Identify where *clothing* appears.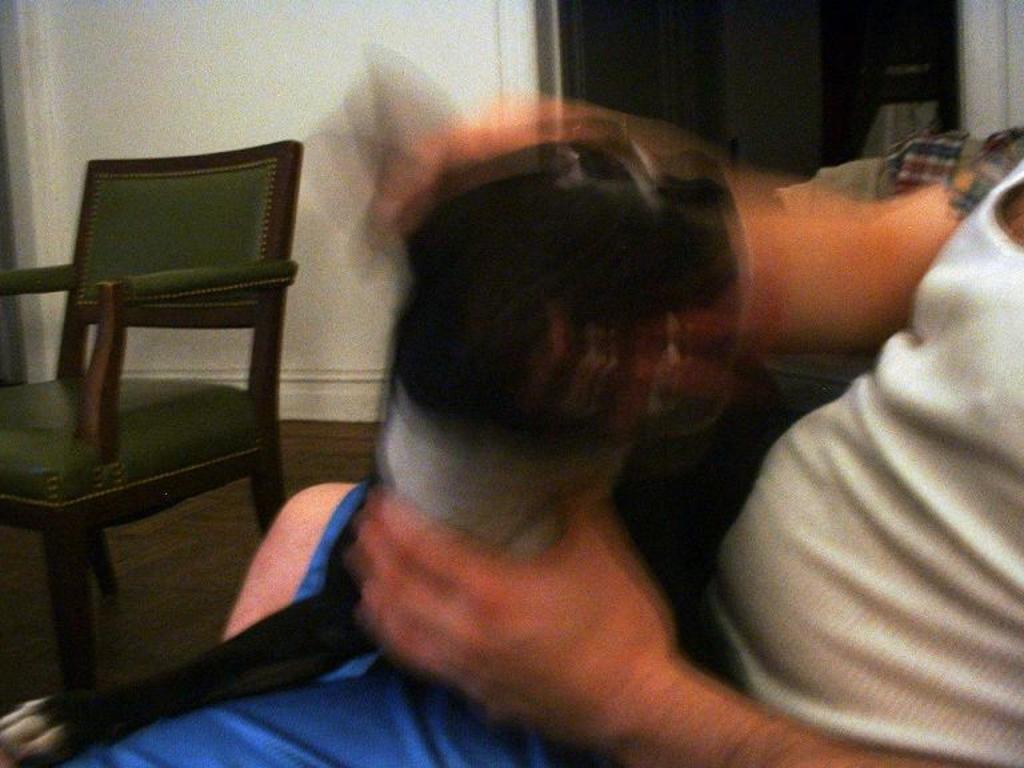
Appears at 61 481 595 767.
